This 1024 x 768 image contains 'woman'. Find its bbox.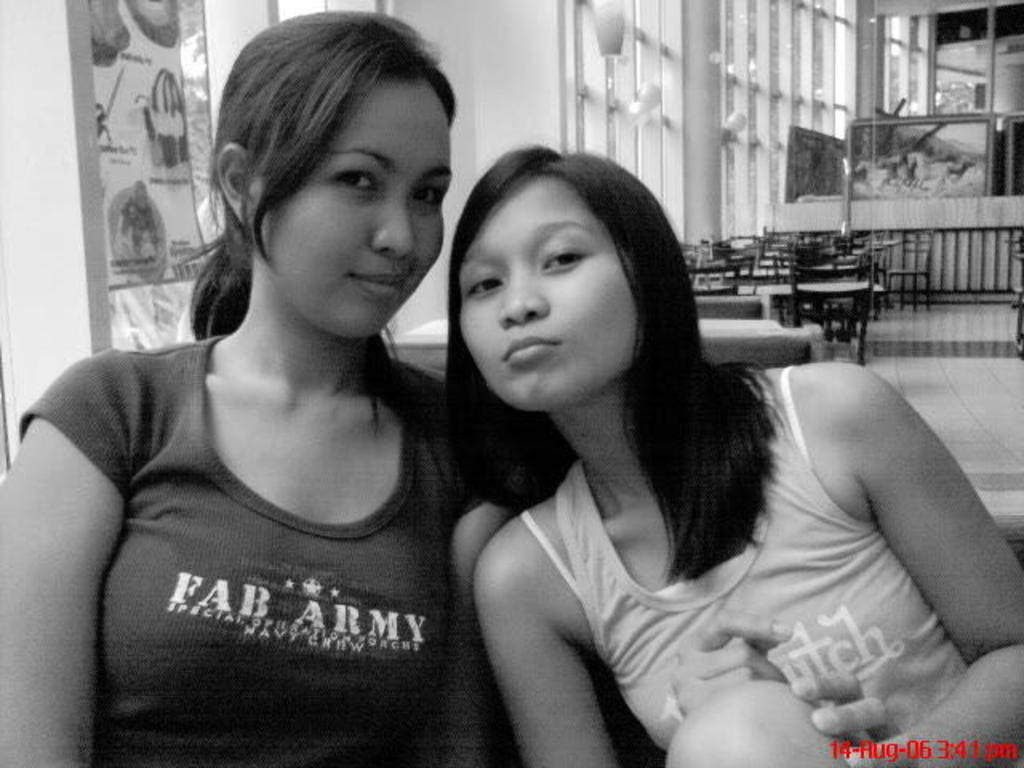
[left=418, top=115, right=930, bottom=757].
